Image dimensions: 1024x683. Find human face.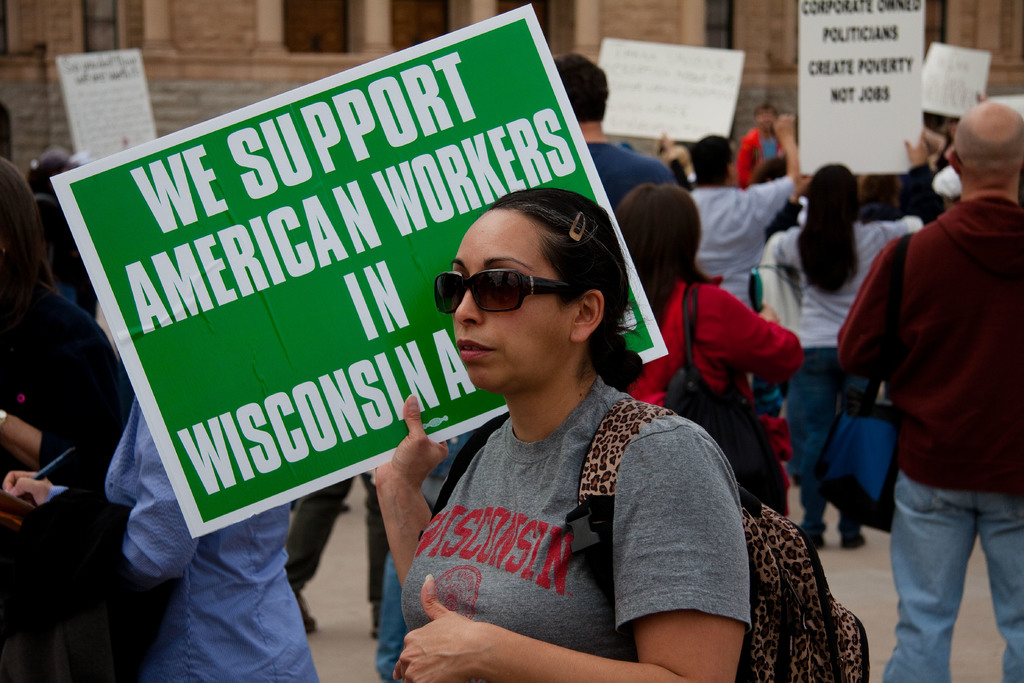
<region>451, 211, 566, 390</region>.
